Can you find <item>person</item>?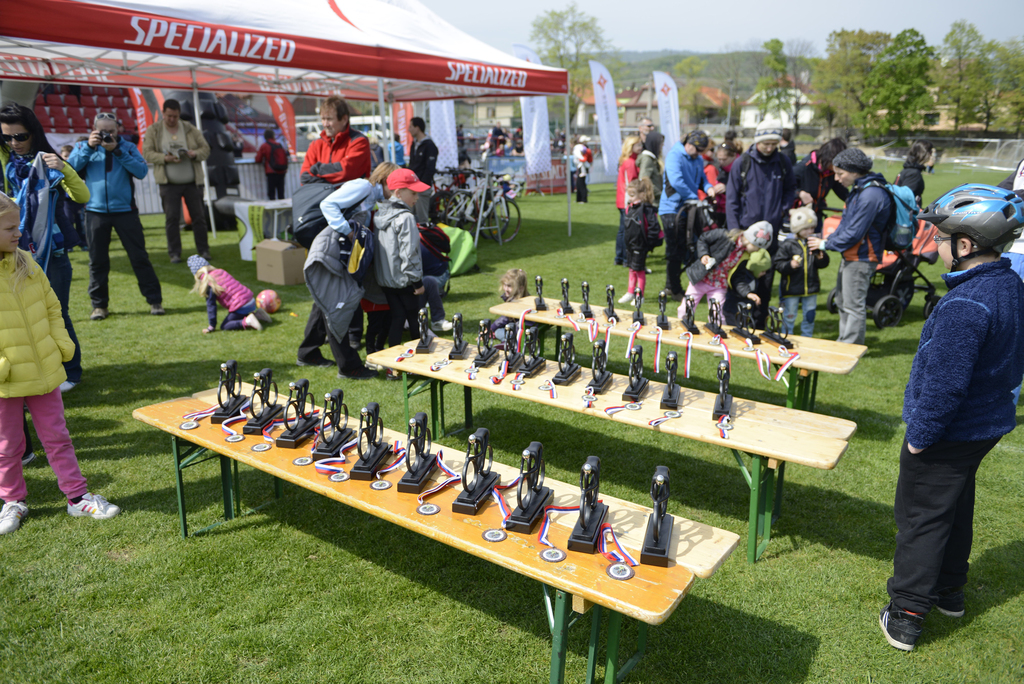
Yes, bounding box: locate(298, 165, 403, 380).
